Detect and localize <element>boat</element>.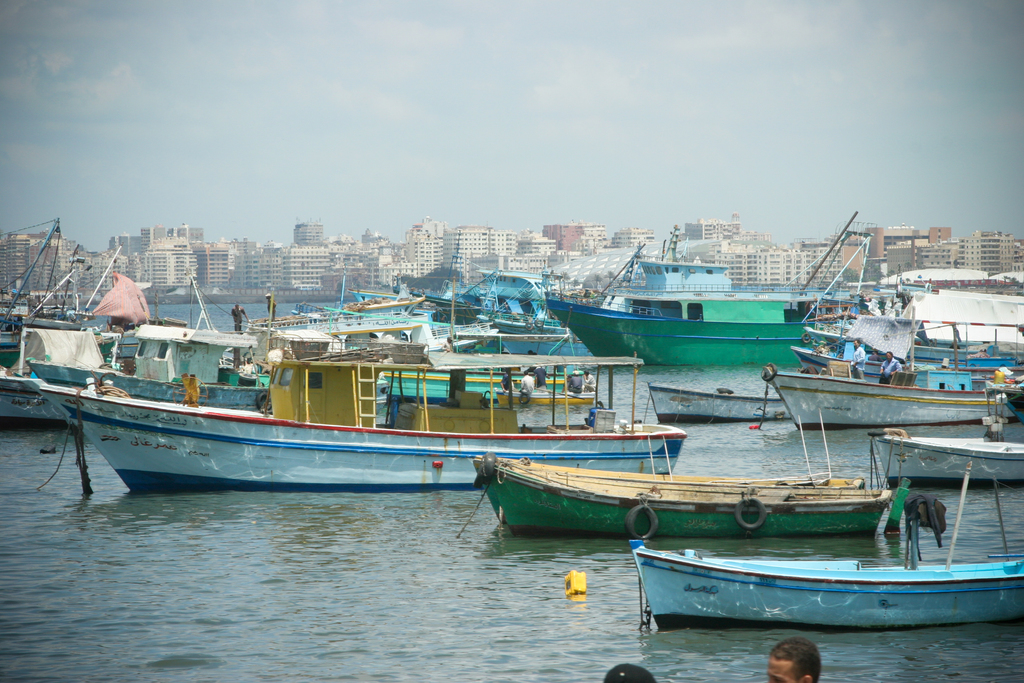
Localized at box(469, 450, 889, 533).
